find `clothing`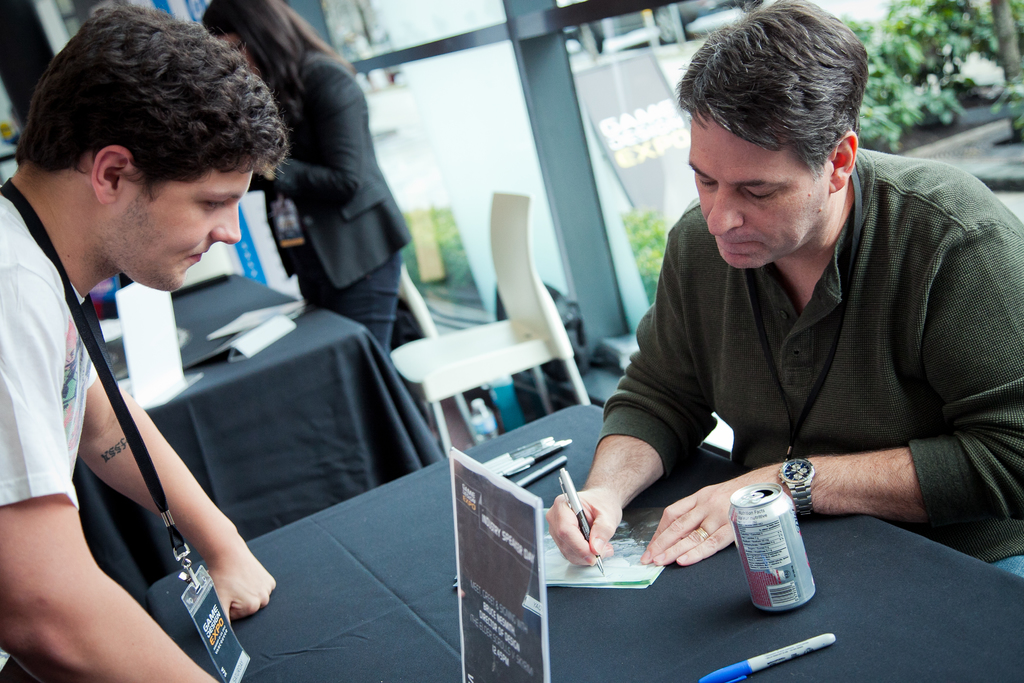
{"x1": 584, "y1": 143, "x2": 1023, "y2": 591}
